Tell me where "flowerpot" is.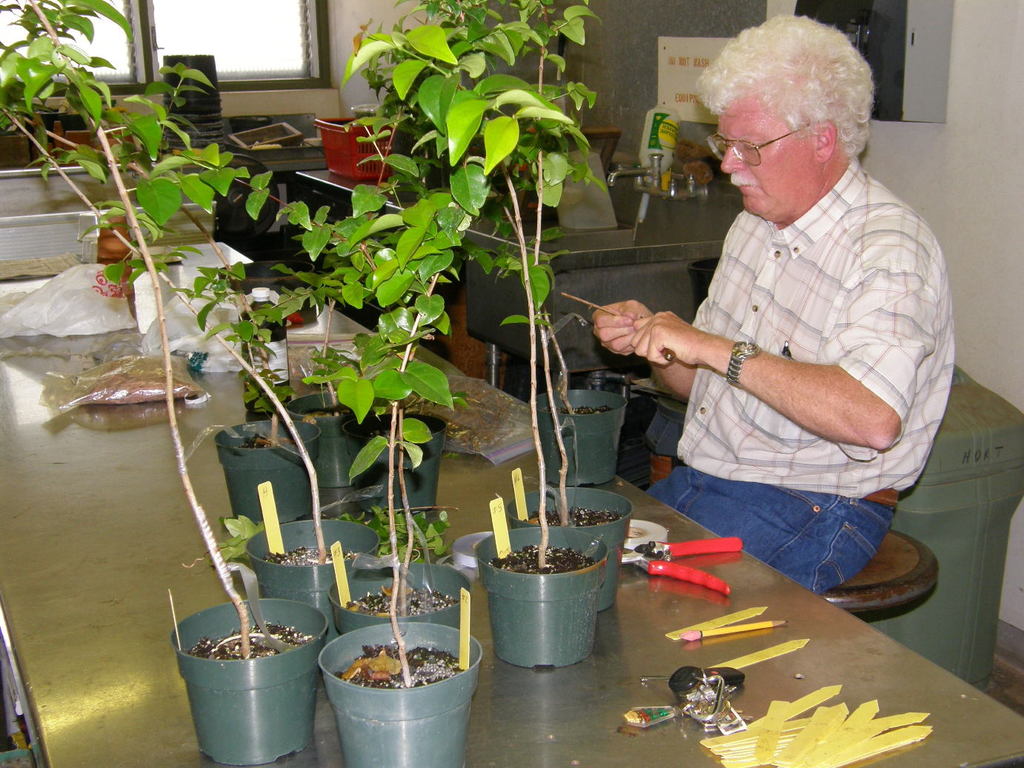
"flowerpot" is at 505 483 631 608.
